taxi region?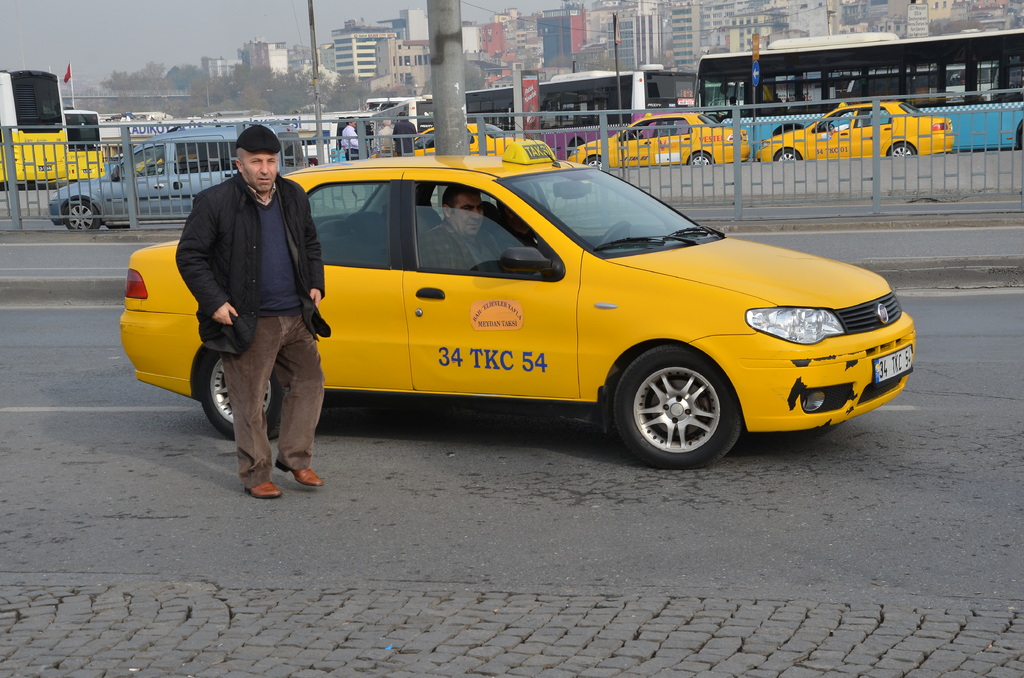
box(562, 109, 751, 161)
